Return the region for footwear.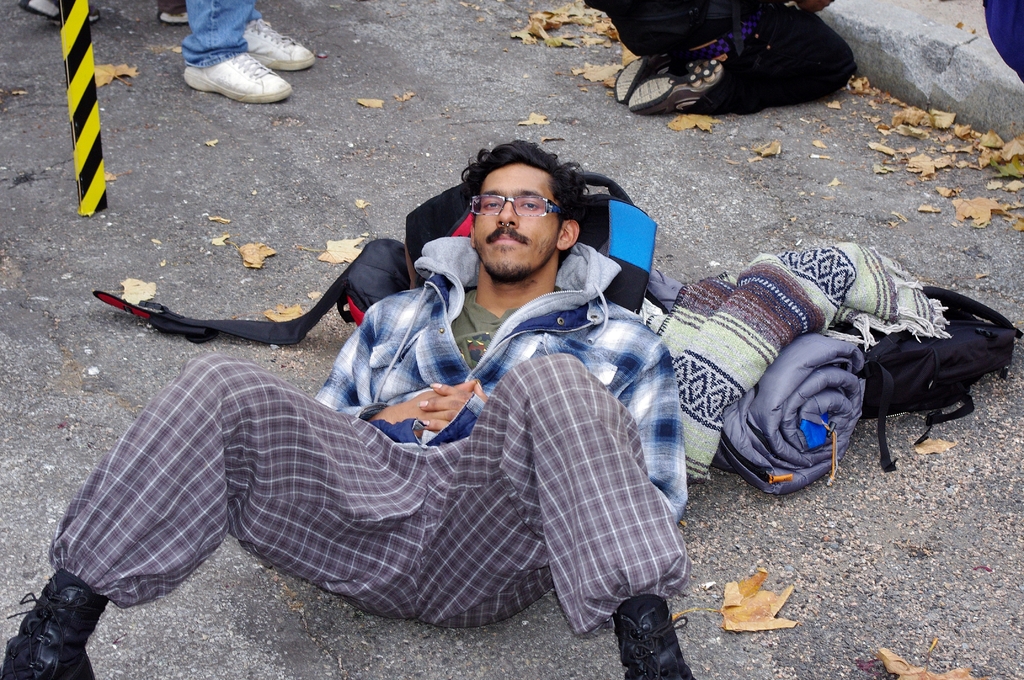
detection(252, 17, 320, 67).
